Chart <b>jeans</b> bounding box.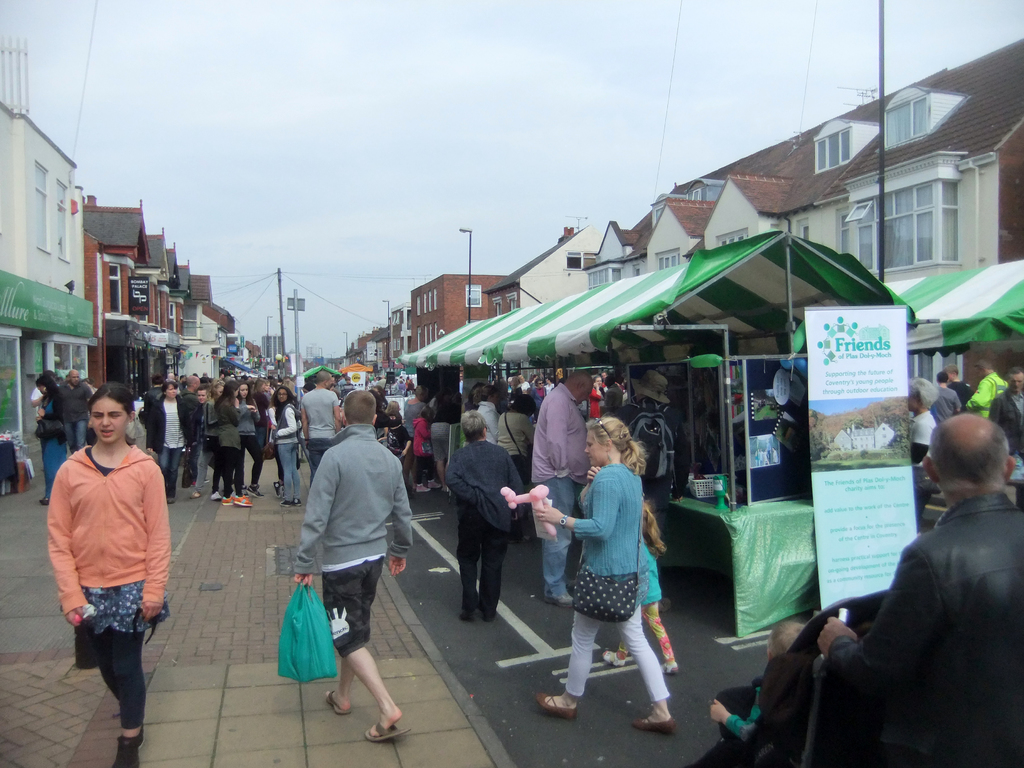
Charted: bbox=[39, 435, 70, 491].
